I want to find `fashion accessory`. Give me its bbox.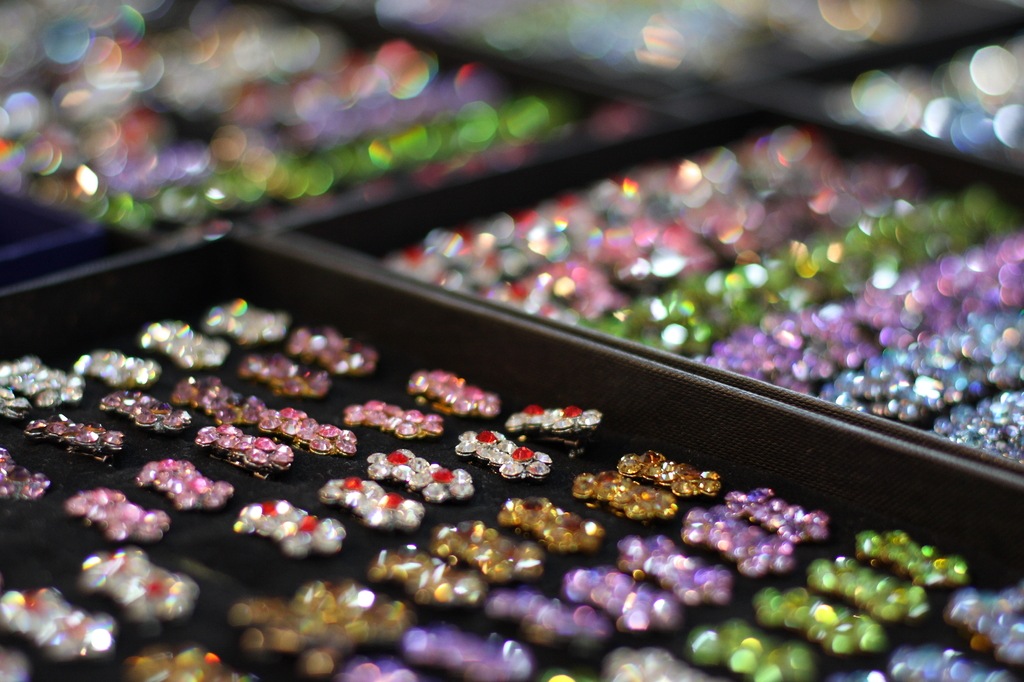
x1=857 y1=519 x2=969 y2=592.
